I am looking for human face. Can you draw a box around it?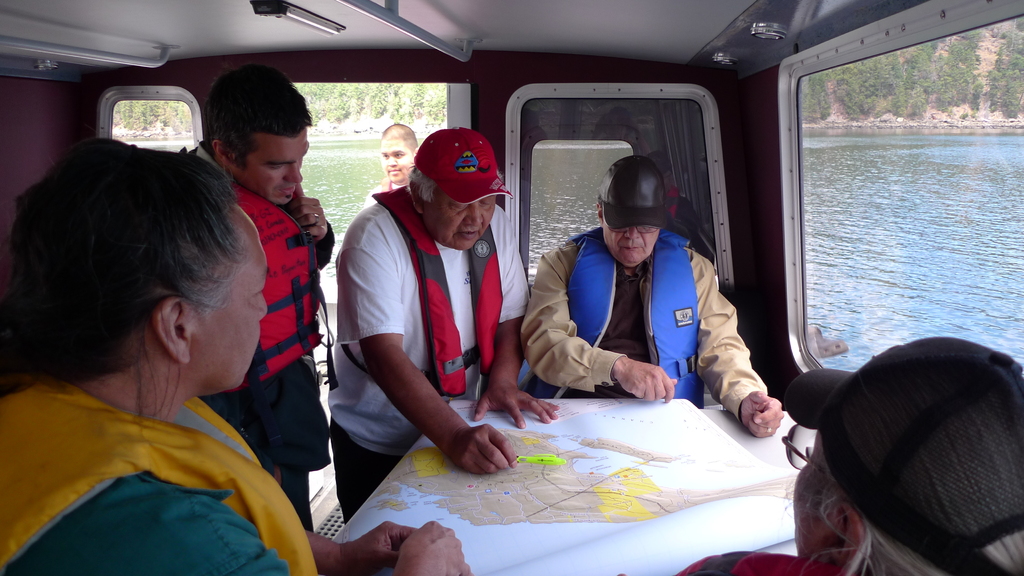
Sure, the bounding box is pyautogui.locateOnScreen(189, 212, 271, 393).
